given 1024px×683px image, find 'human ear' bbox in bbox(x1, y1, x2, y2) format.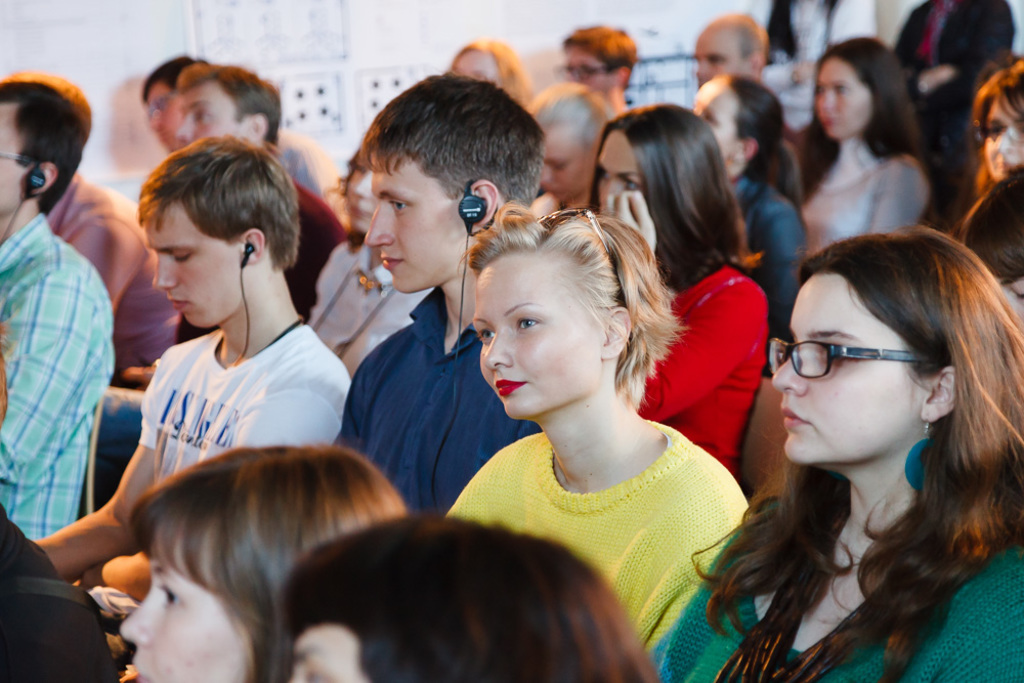
bbox(602, 305, 633, 357).
